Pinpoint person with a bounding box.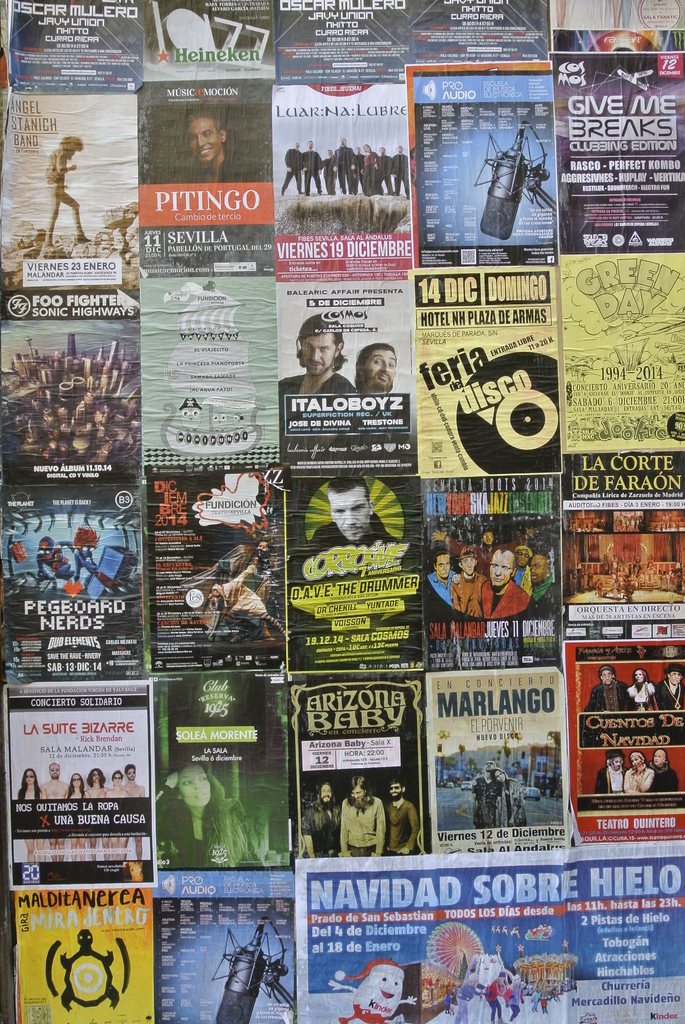
[left=120, top=759, right=146, bottom=860].
